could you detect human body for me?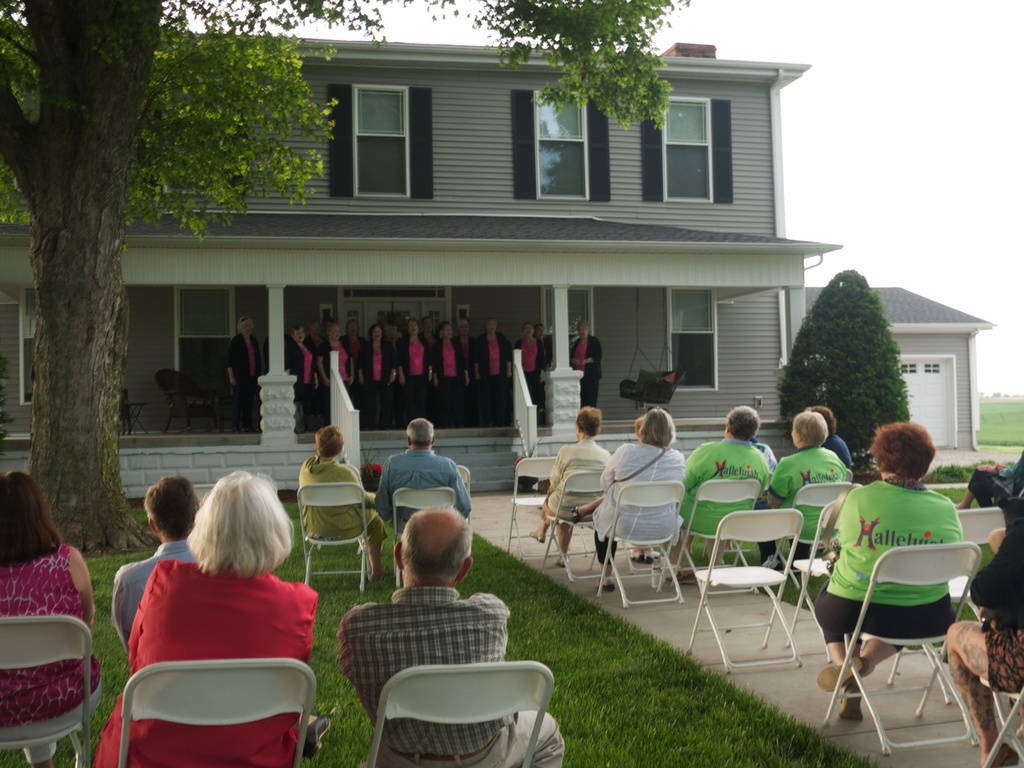
Detection result: BBox(386, 321, 403, 352).
